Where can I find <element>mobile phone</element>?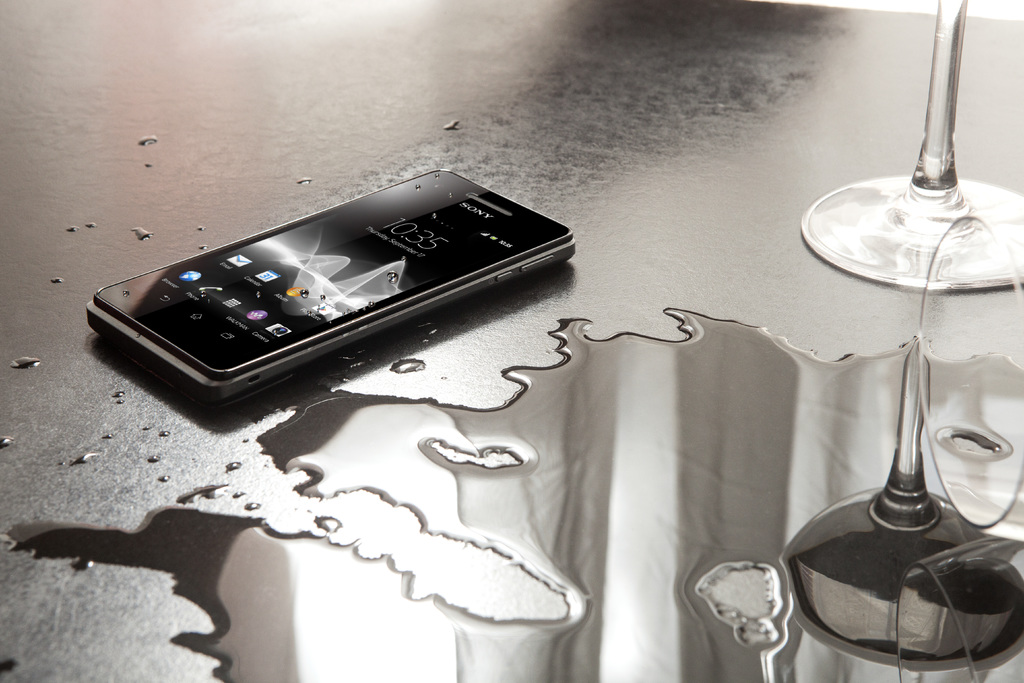
You can find it at Rect(106, 151, 595, 397).
